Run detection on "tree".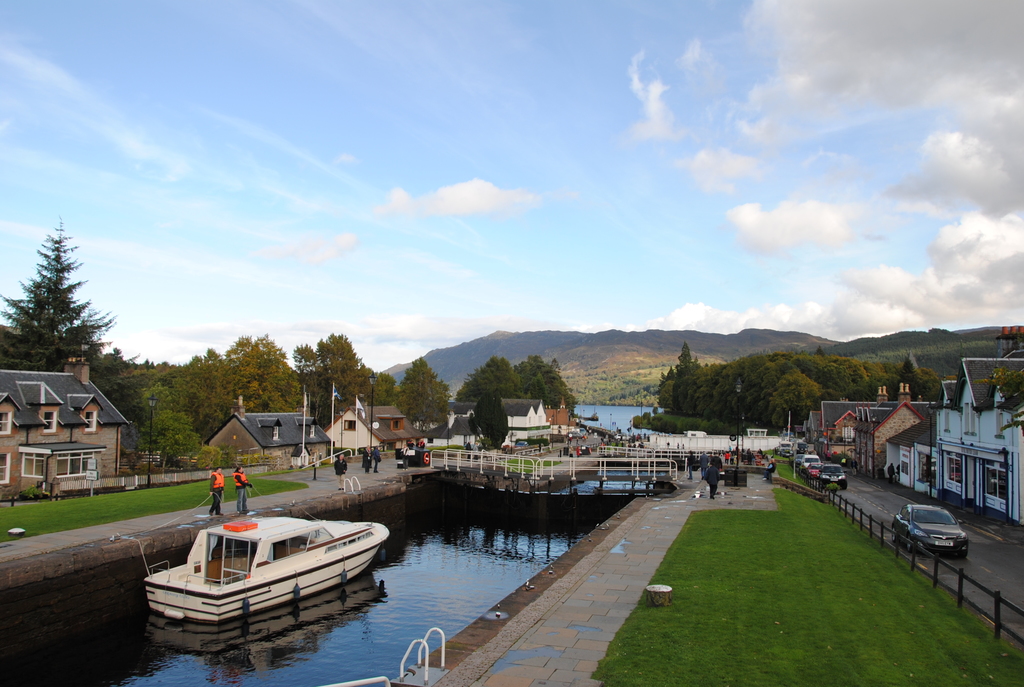
Result: 68 333 195 377.
